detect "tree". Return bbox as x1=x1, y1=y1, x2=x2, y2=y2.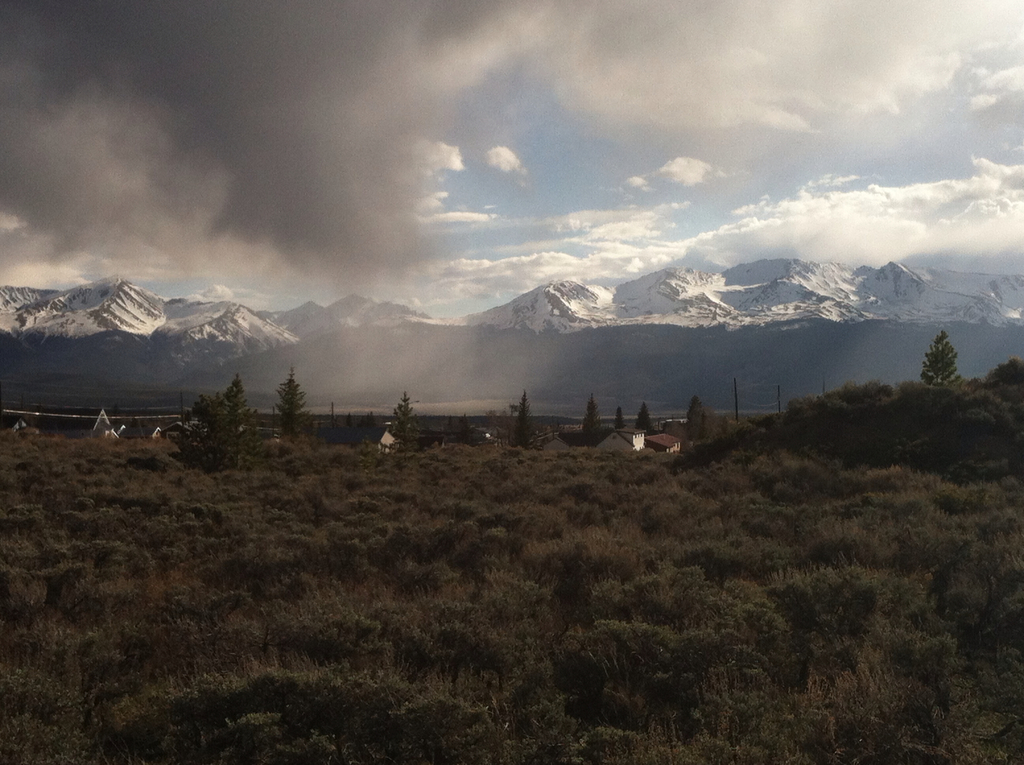
x1=385, y1=389, x2=421, y2=451.
